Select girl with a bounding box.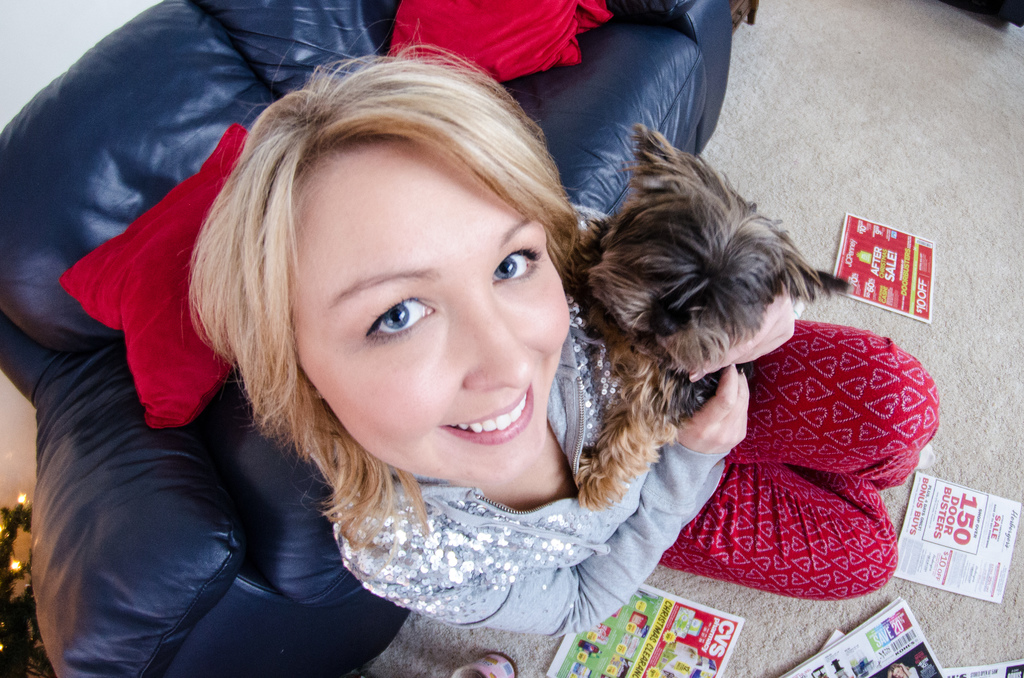
region(183, 36, 966, 645).
